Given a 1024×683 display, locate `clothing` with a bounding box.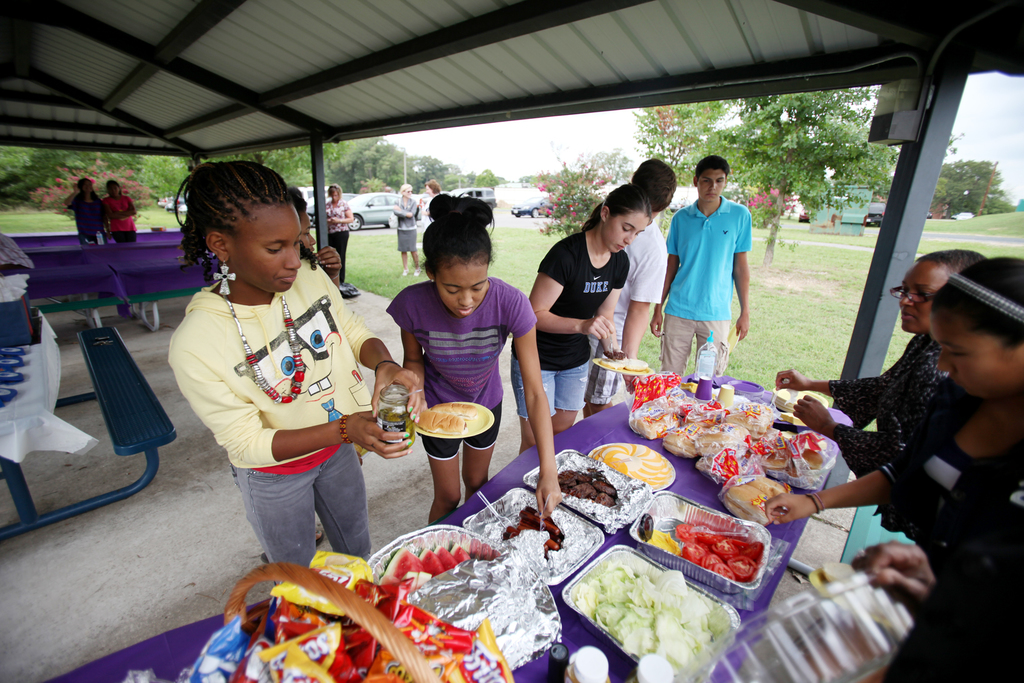
Located: 687 193 760 327.
